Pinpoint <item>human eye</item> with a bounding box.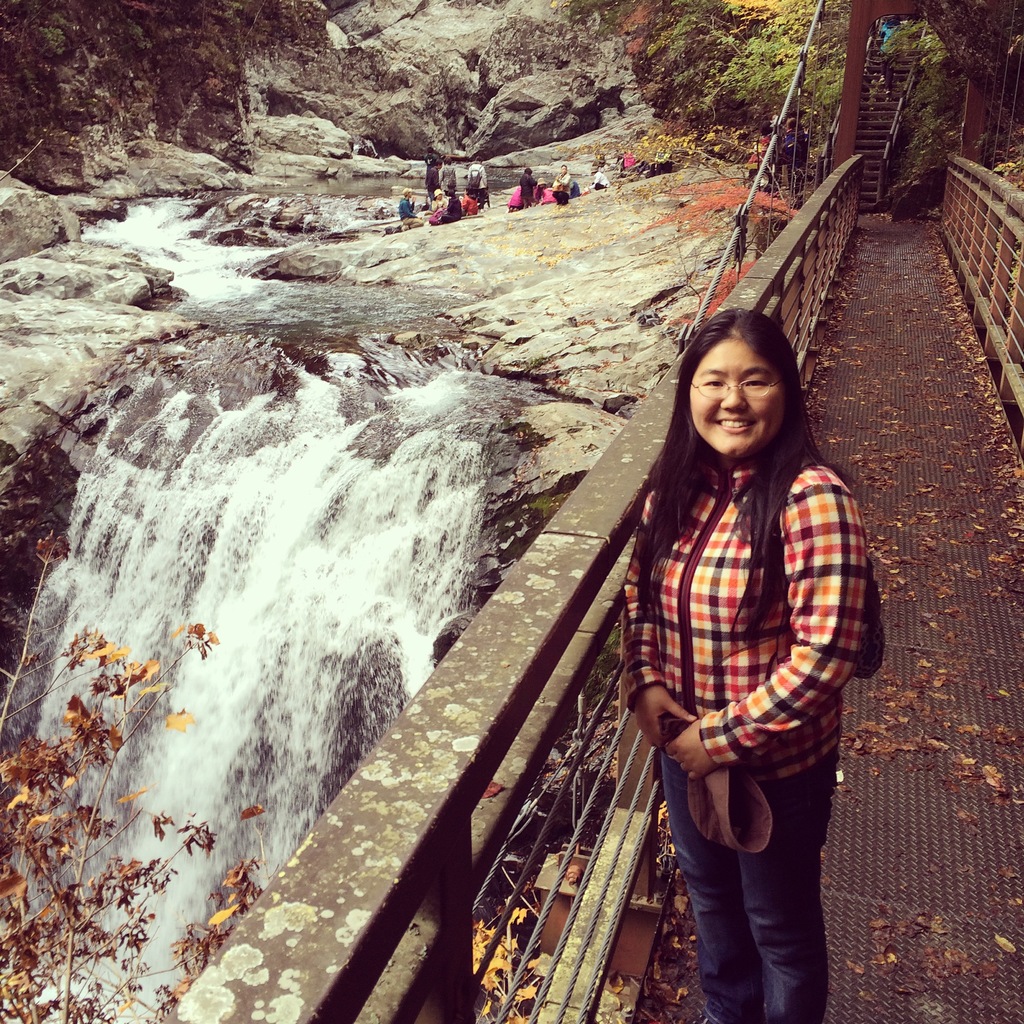
742:374:771:392.
